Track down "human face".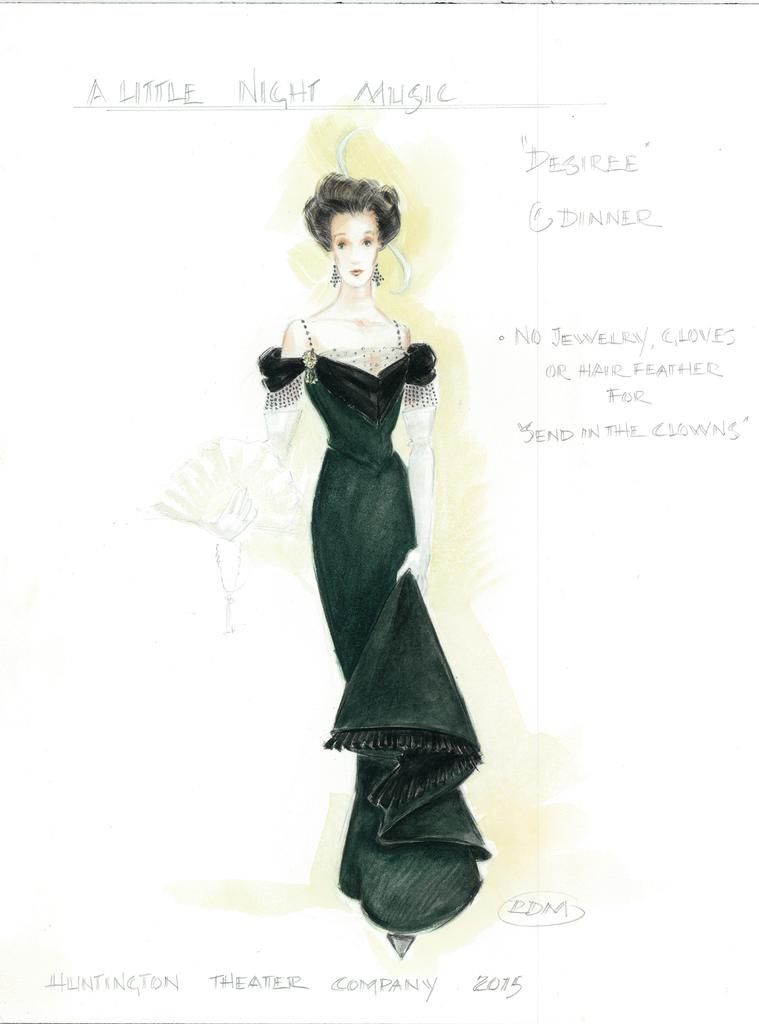
Tracked to left=328, top=209, right=379, bottom=283.
